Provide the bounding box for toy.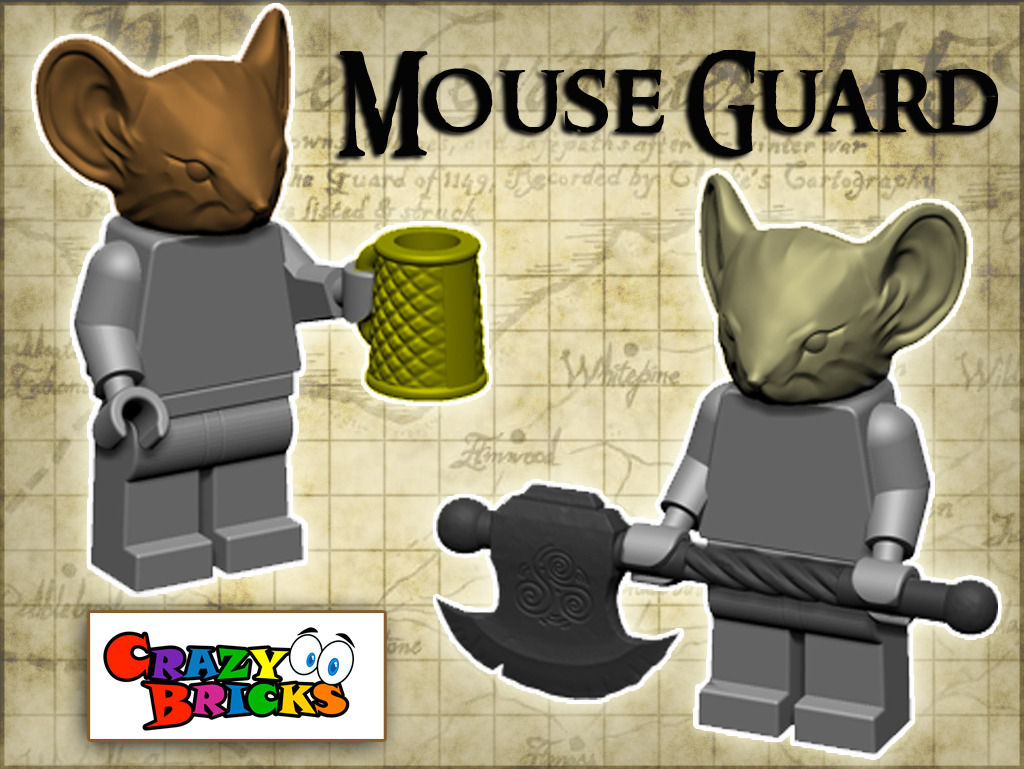
left=432, top=476, right=998, bottom=702.
